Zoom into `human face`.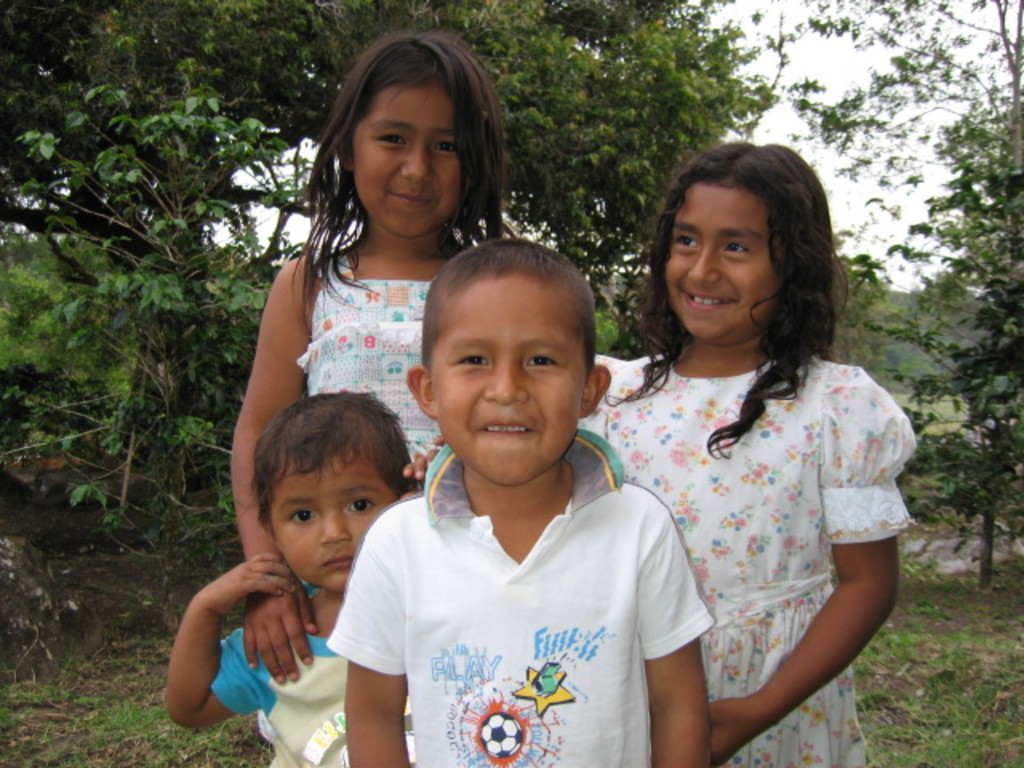
Zoom target: 355, 88, 461, 248.
